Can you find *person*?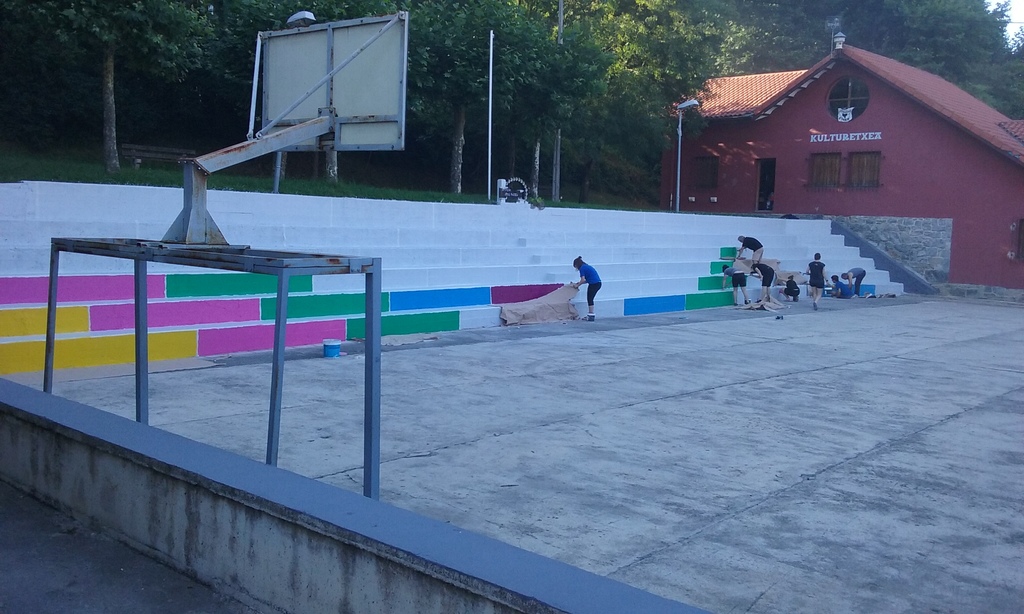
Yes, bounding box: bbox=(713, 261, 743, 306).
